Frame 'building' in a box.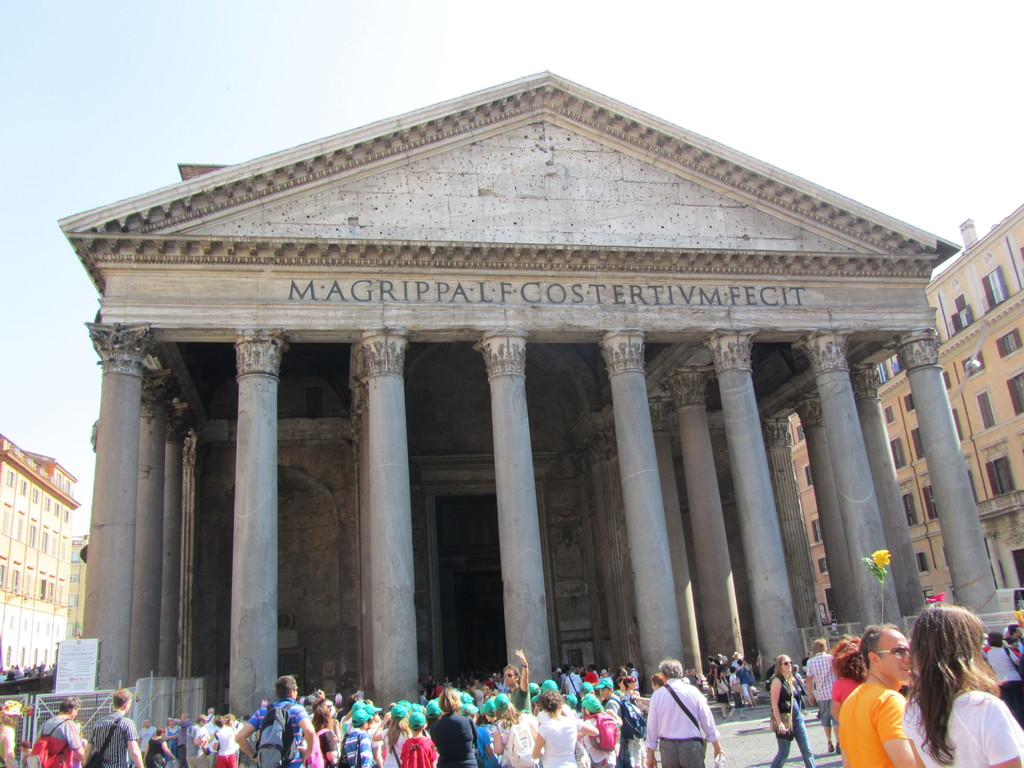
(52, 69, 1003, 742).
